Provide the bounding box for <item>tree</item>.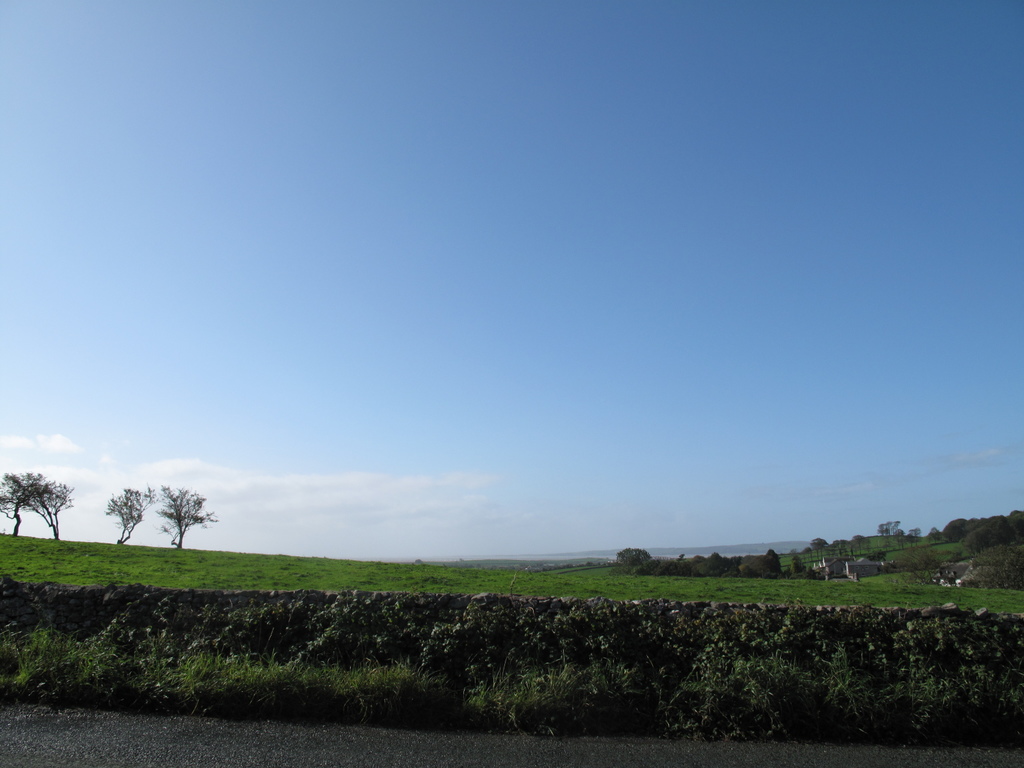
bbox(867, 518, 920, 554).
